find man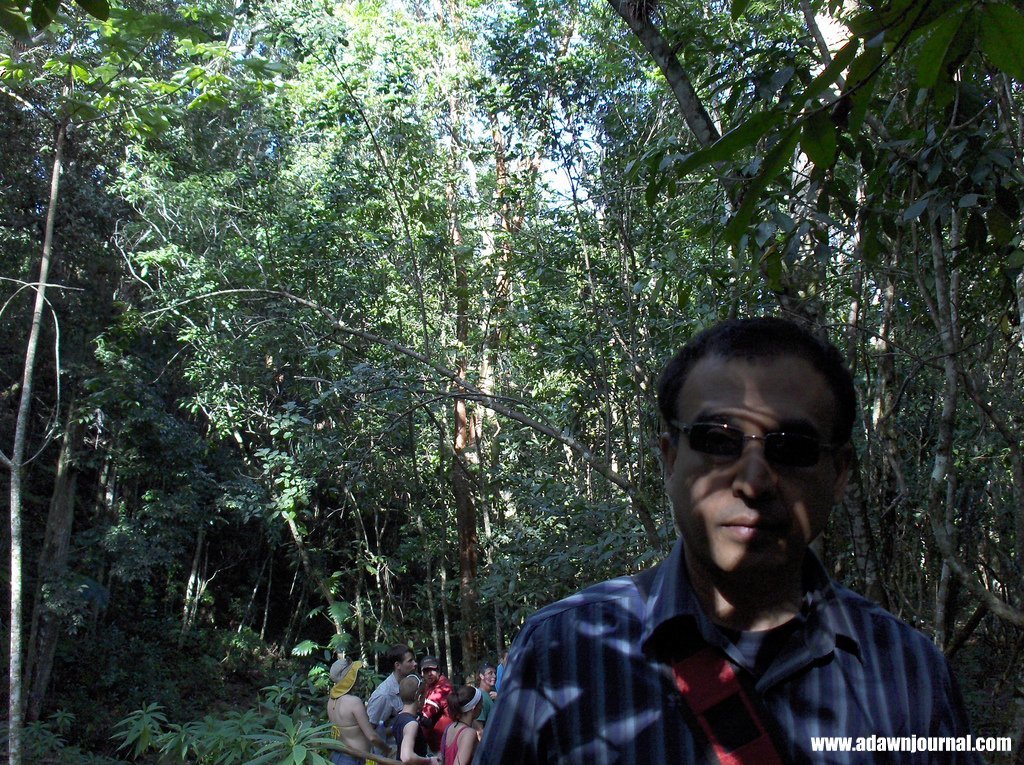
box(415, 658, 451, 752)
